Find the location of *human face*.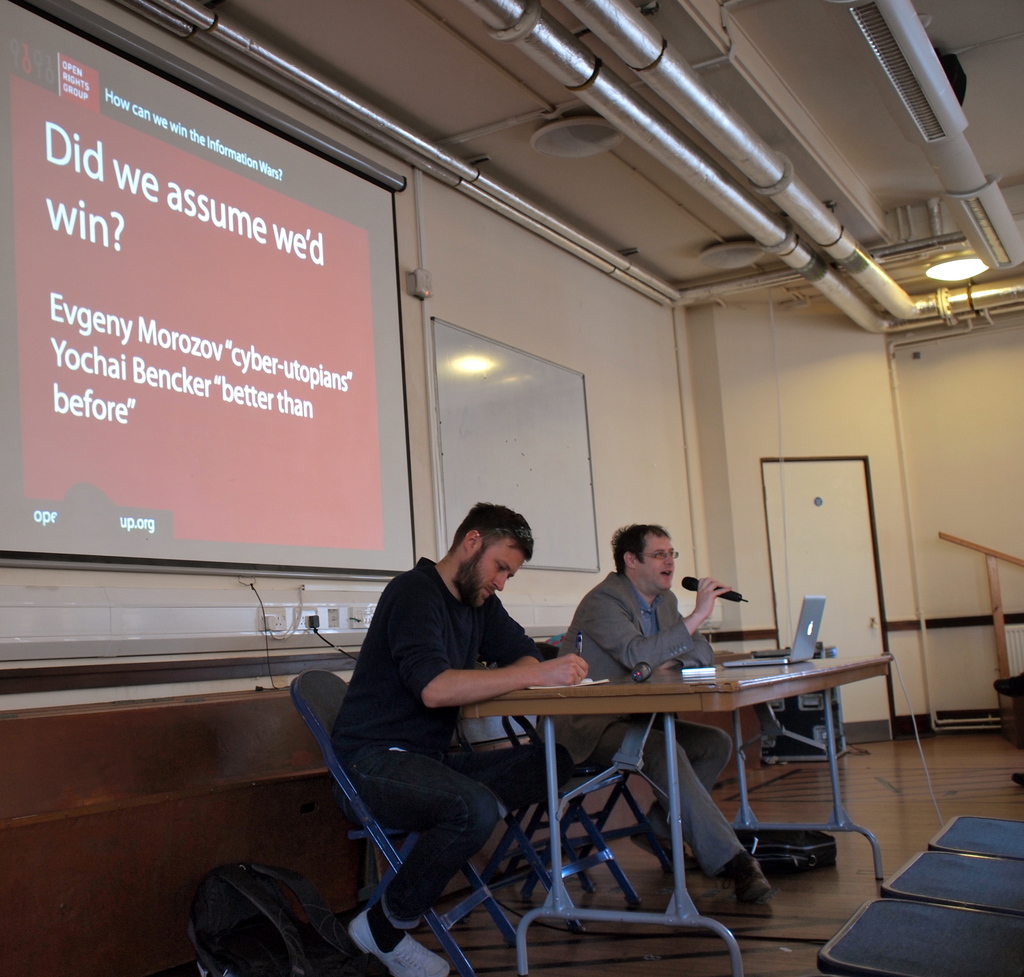
Location: <box>469,539,517,600</box>.
